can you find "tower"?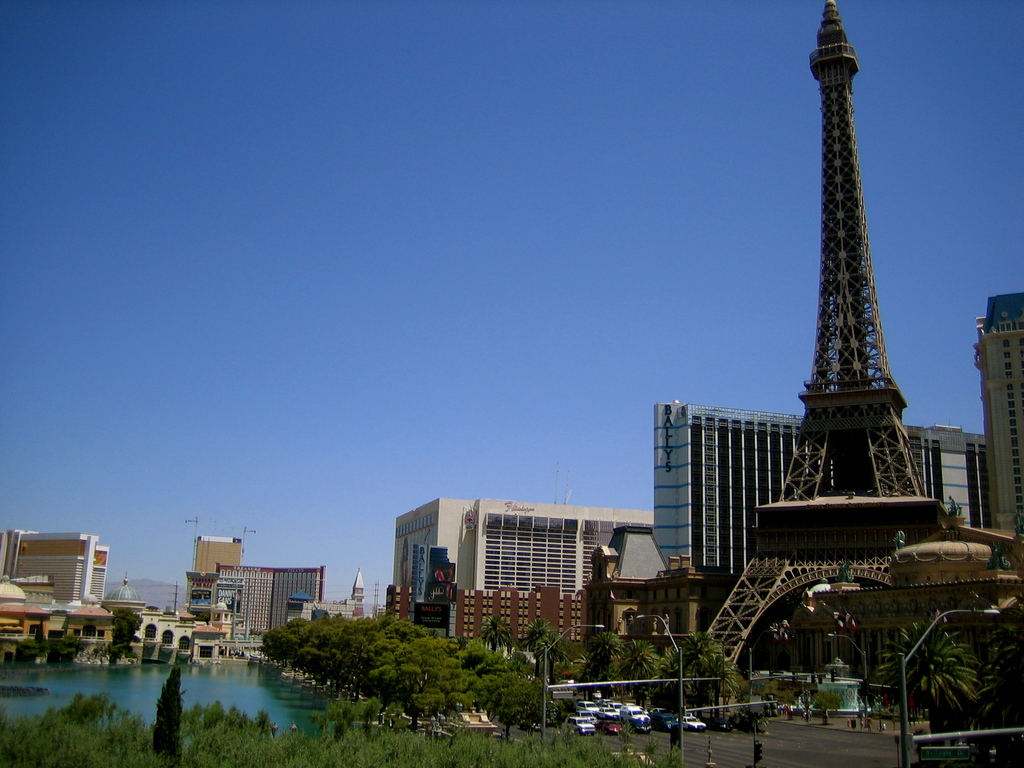
Yes, bounding box: detection(698, 0, 948, 616).
